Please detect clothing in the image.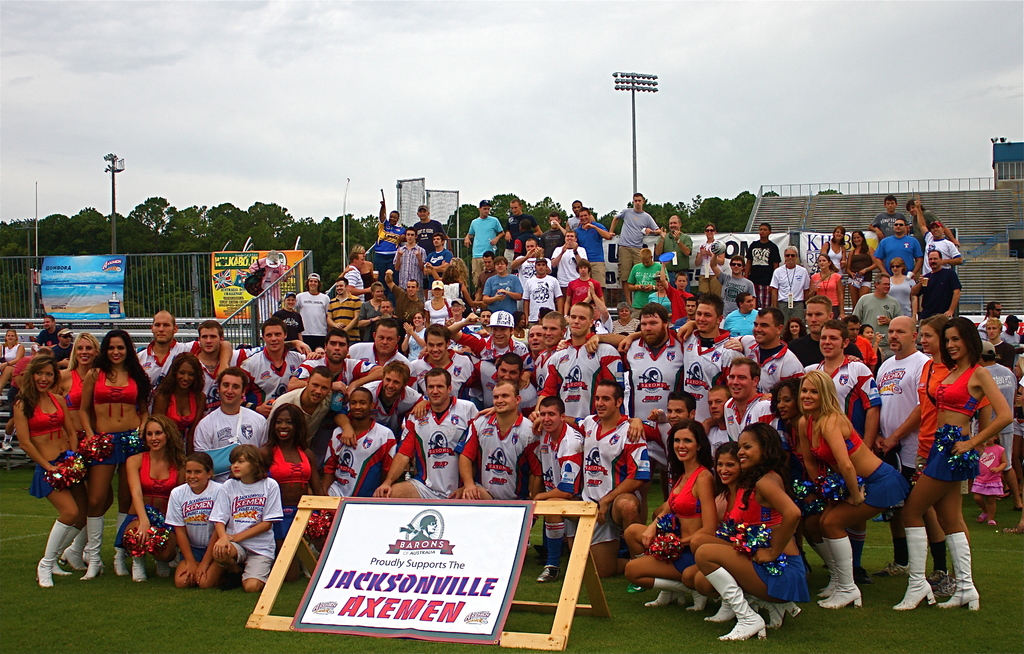
<bbox>398, 393, 481, 502</bbox>.
